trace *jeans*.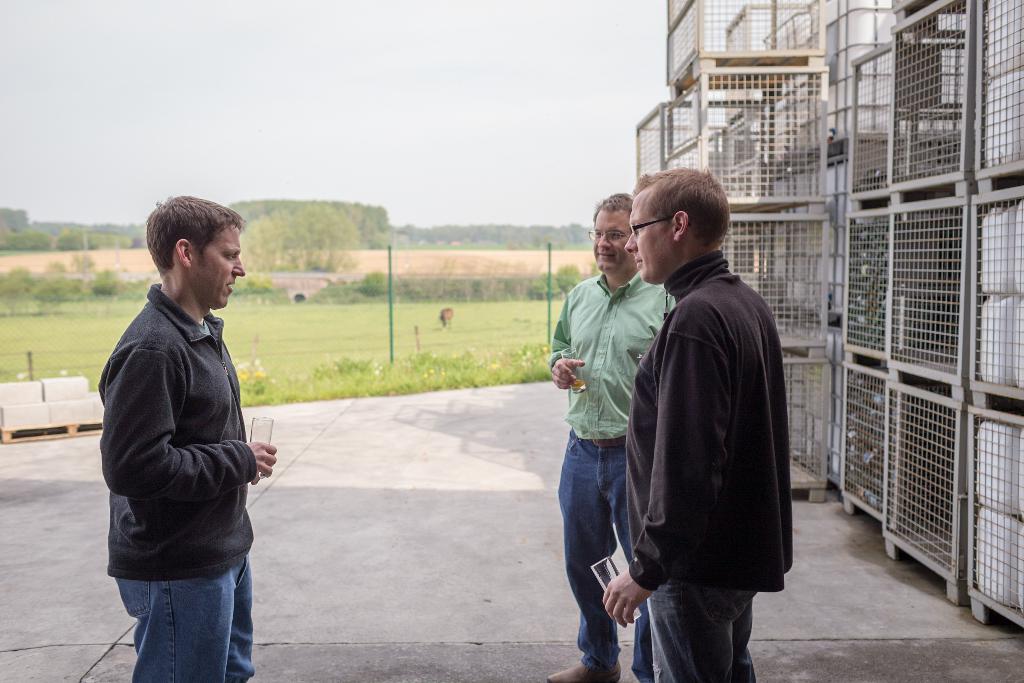
Traced to 646,584,756,682.
